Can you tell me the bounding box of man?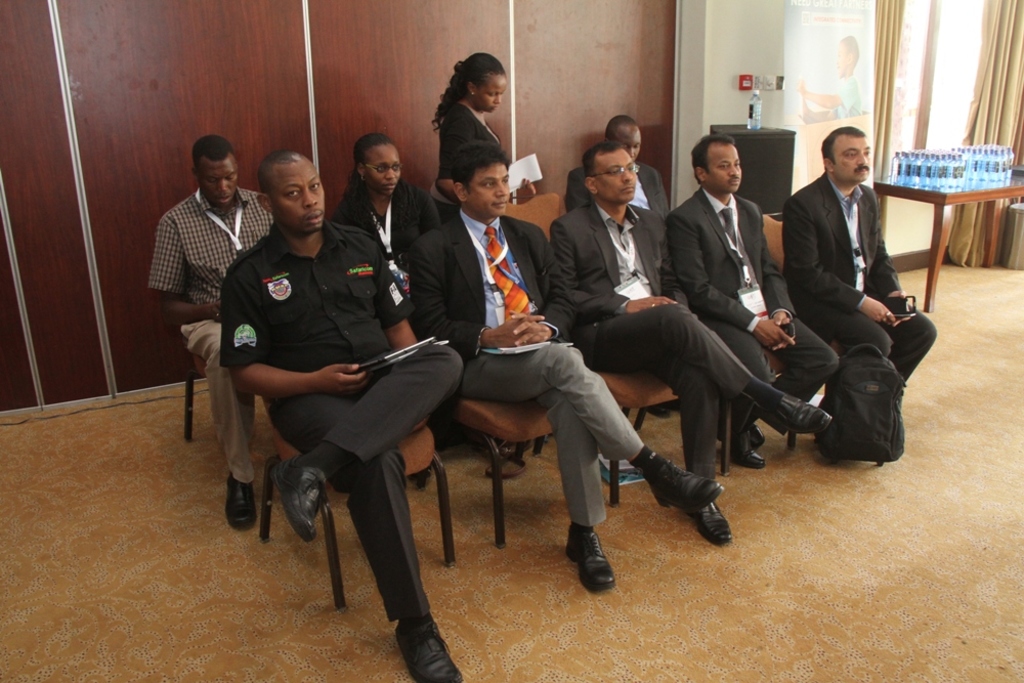
(x1=221, y1=150, x2=464, y2=682).
